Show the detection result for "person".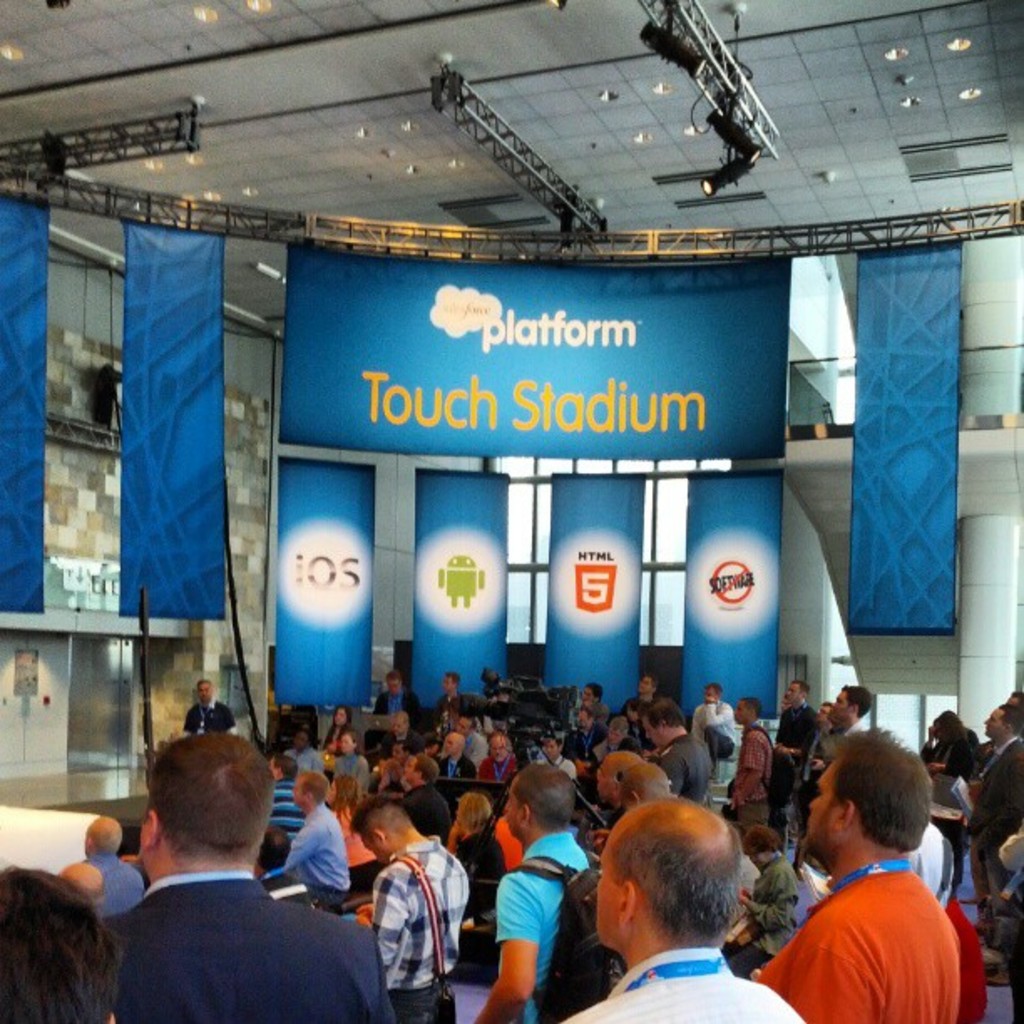
(left=448, top=793, right=507, bottom=987).
